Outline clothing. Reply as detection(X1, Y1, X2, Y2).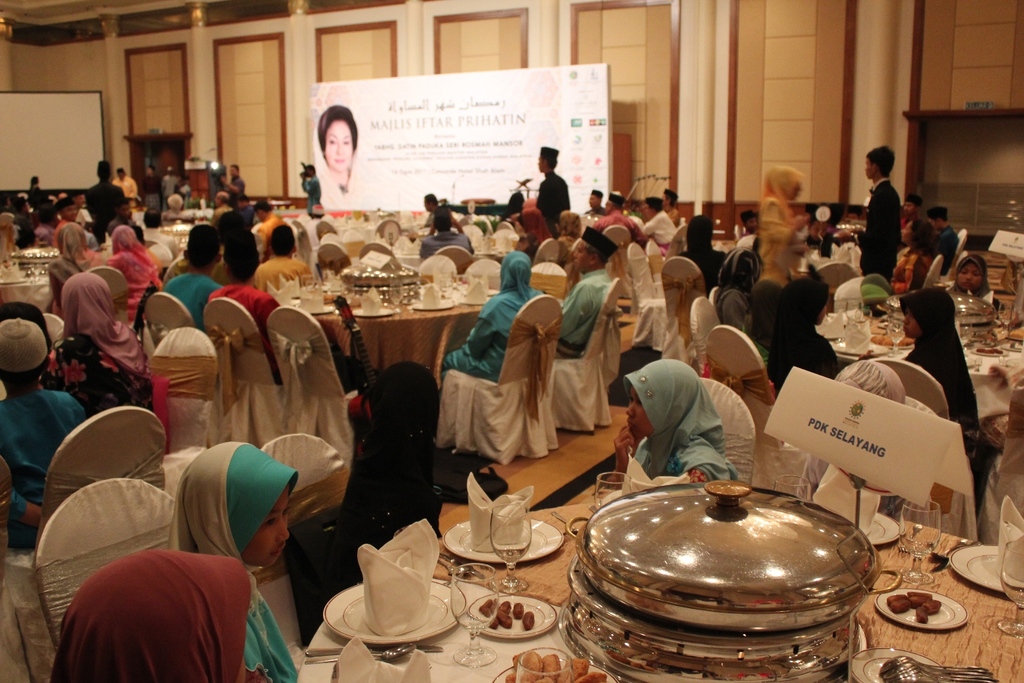
detection(710, 250, 776, 374).
